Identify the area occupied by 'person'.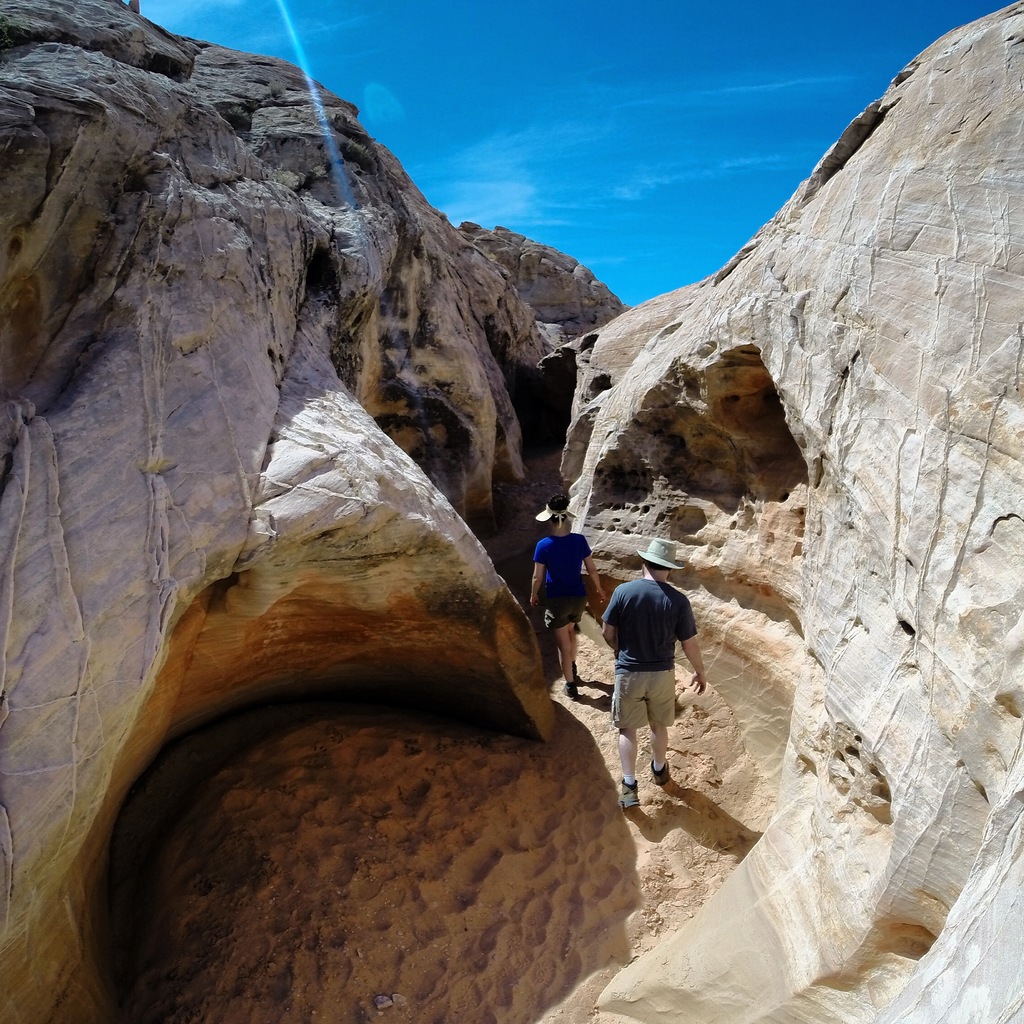
Area: [left=529, top=495, right=605, bottom=698].
